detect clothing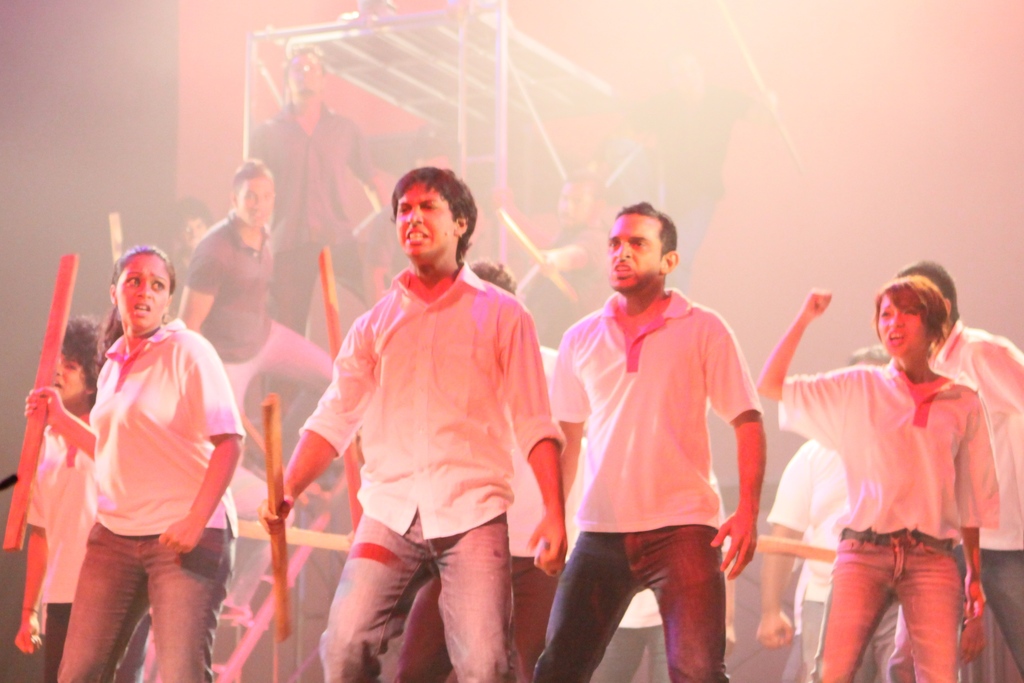
left=586, top=465, right=741, bottom=682
